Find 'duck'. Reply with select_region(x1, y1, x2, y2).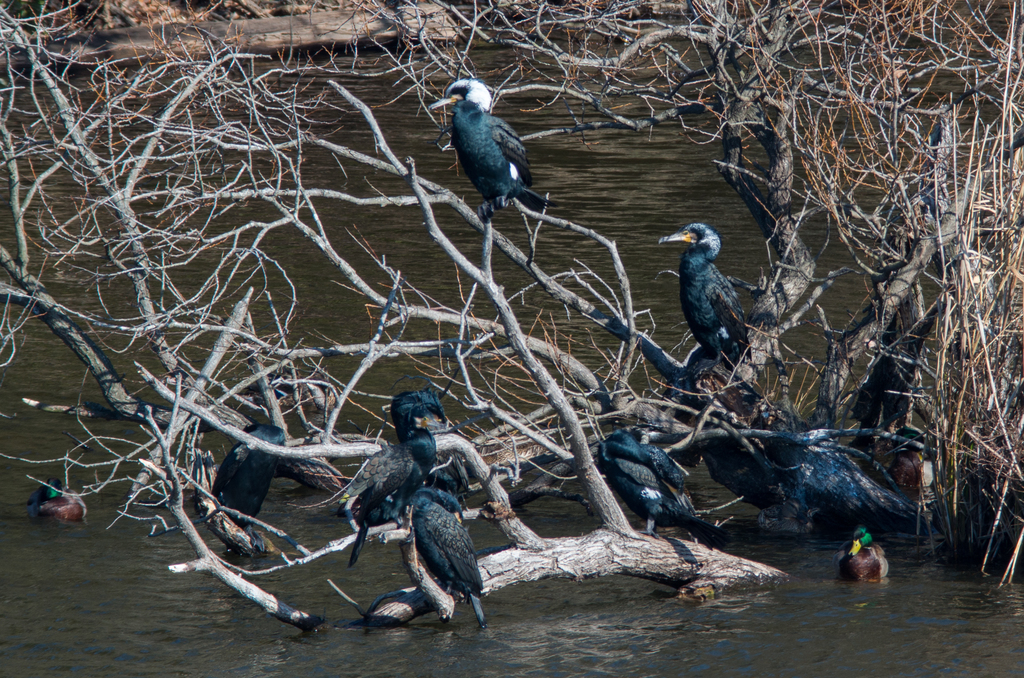
select_region(407, 480, 488, 629).
